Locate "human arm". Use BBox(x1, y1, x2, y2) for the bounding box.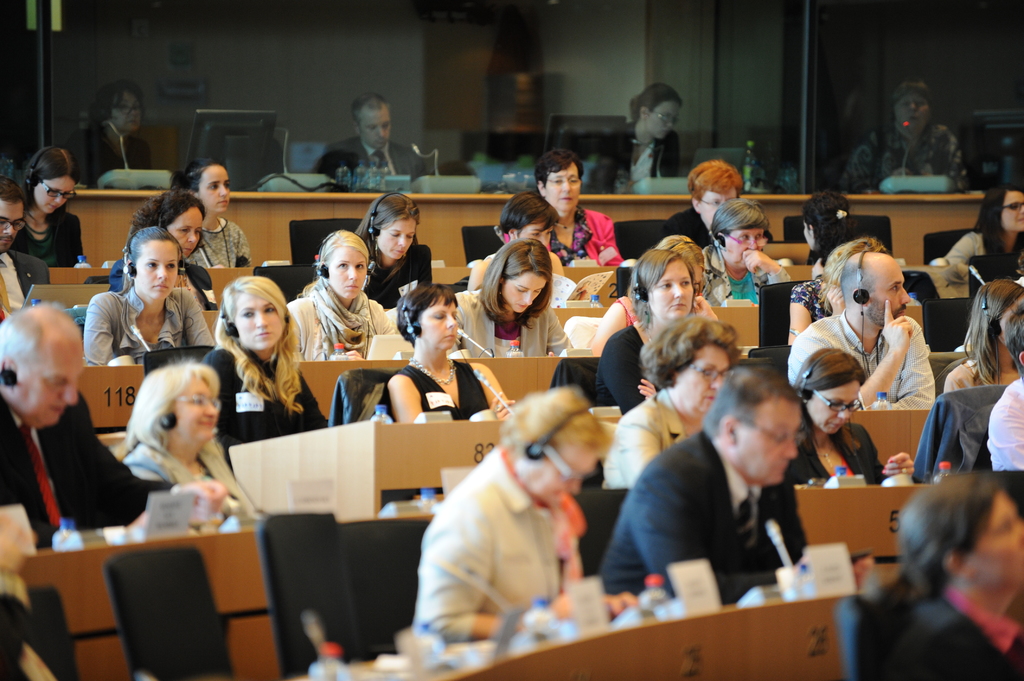
BBox(284, 292, 310, 377).
